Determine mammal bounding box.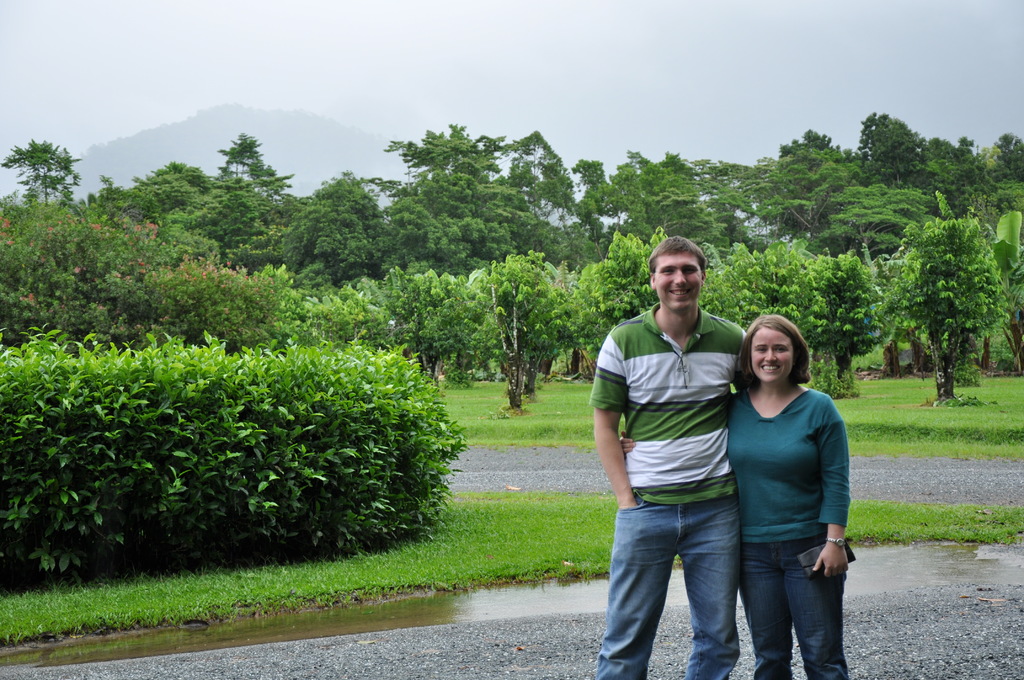
Determined: x1=722, y1=312, x2=853, y2=679.
